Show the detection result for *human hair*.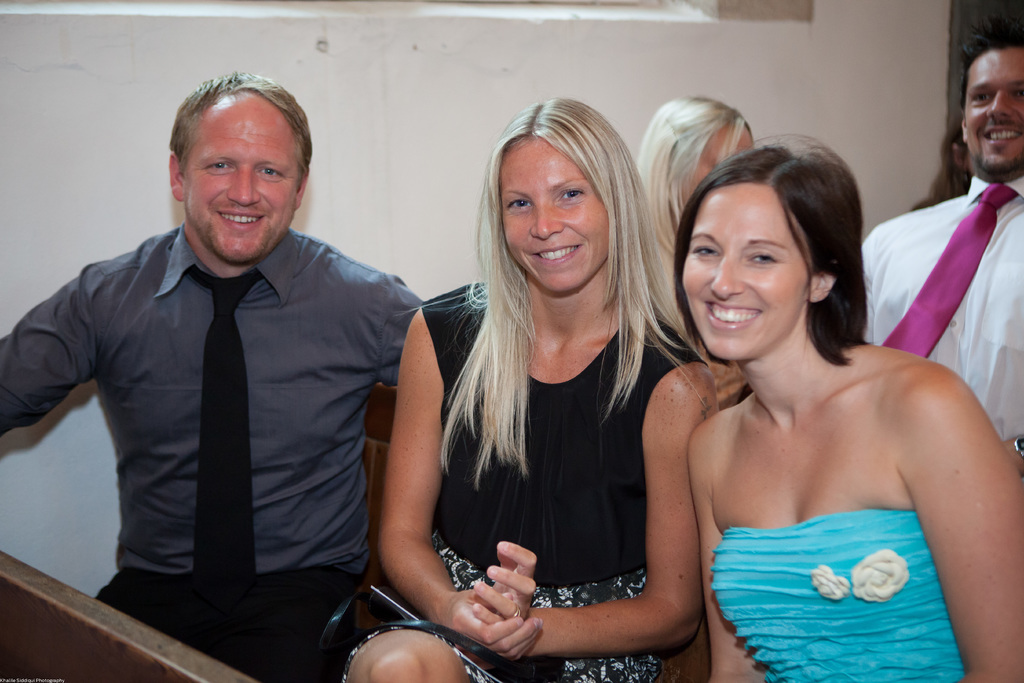
select_region(163, 67, 314, 199).
